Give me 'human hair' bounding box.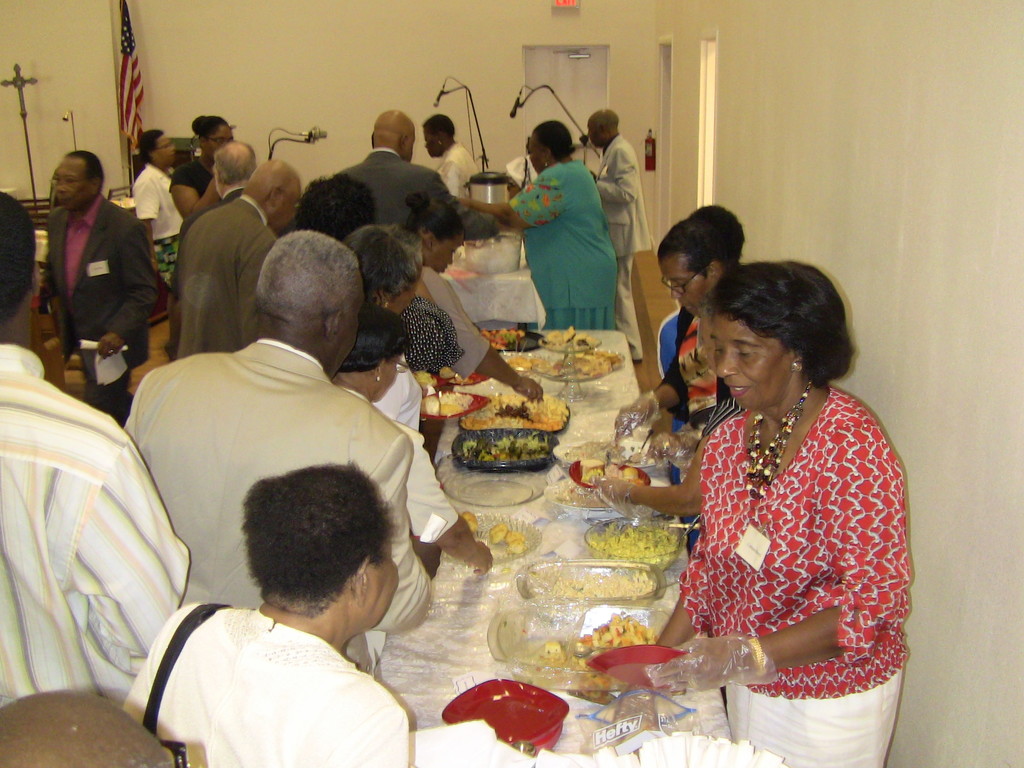
{"left": 190, "top": 117, "right": 228, "bottom": 142}.
